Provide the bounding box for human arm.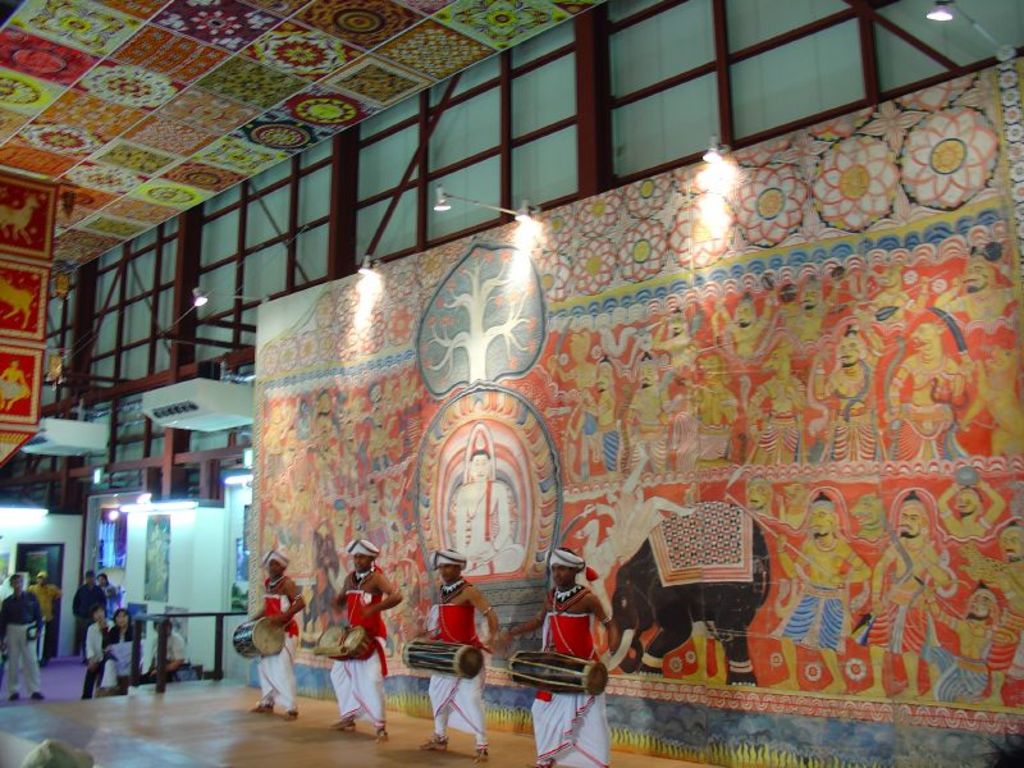
[458,582,495,640].
